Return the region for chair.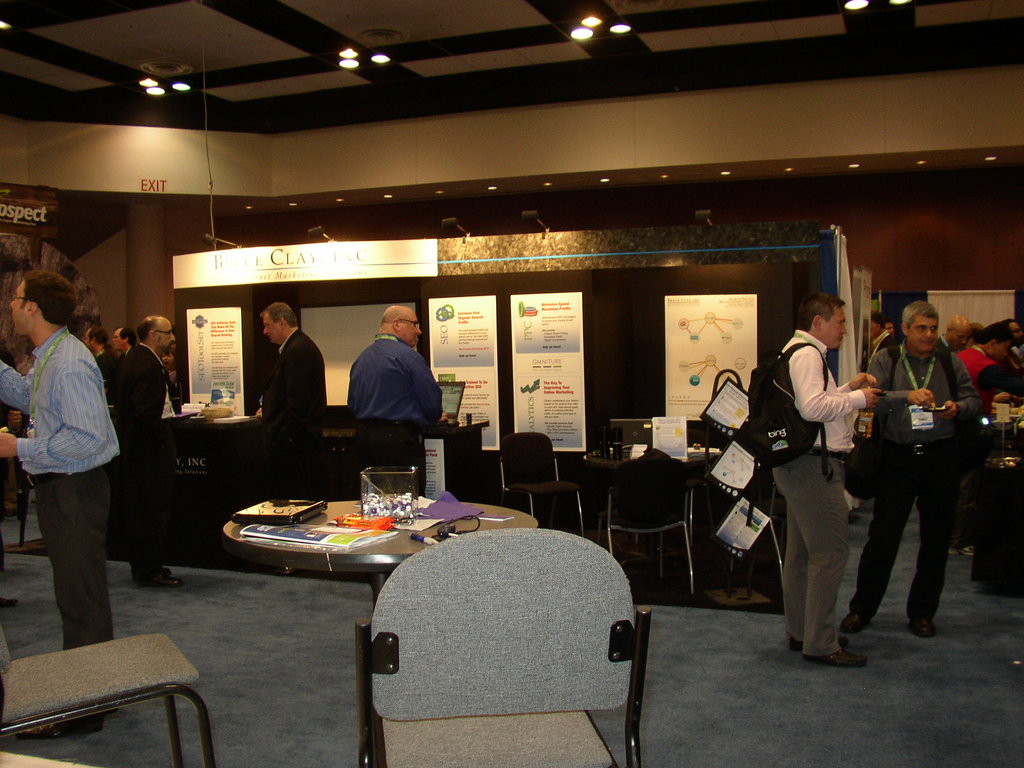
Rect(603, 455, 698, 595).
